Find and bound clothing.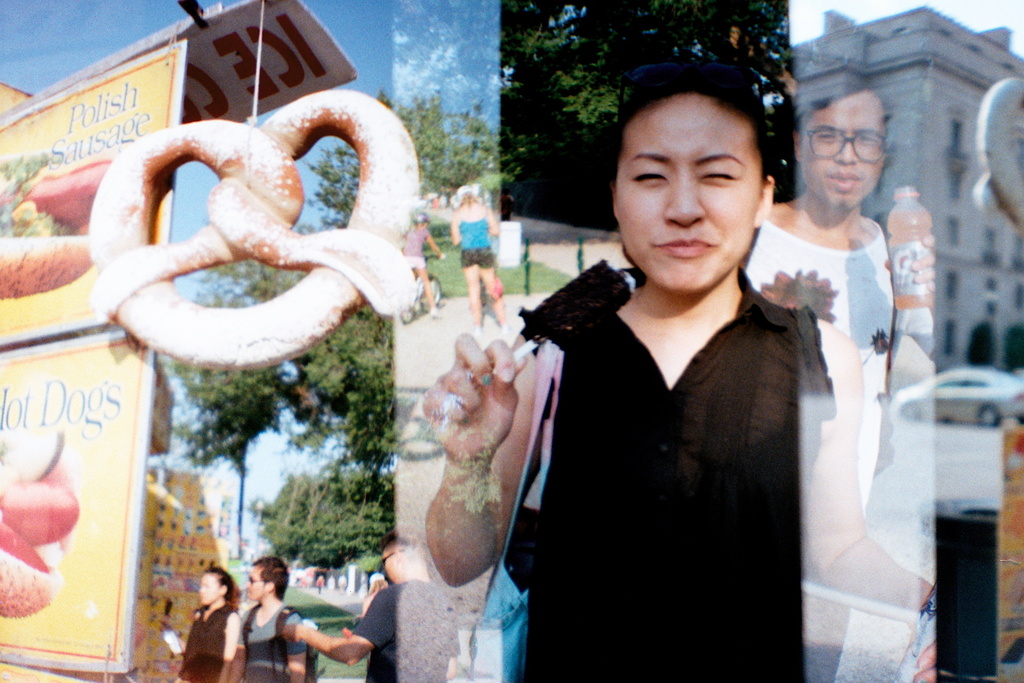
Bound: <region>512, 265, 793, 682</region>.
